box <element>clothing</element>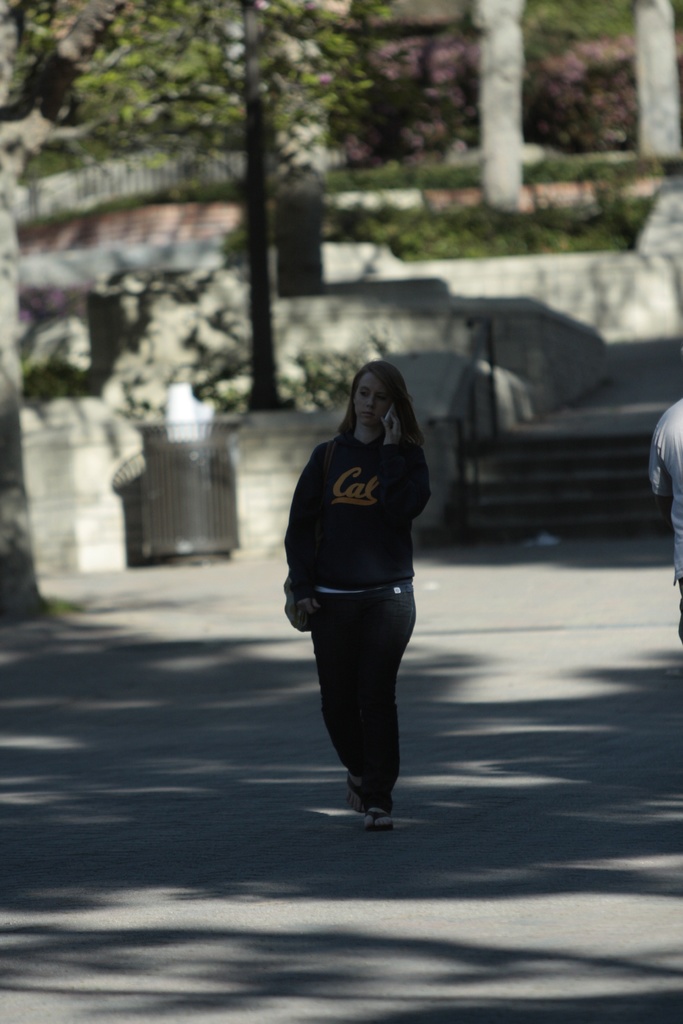
[left=277, top=385, right=439, bottom=777]
